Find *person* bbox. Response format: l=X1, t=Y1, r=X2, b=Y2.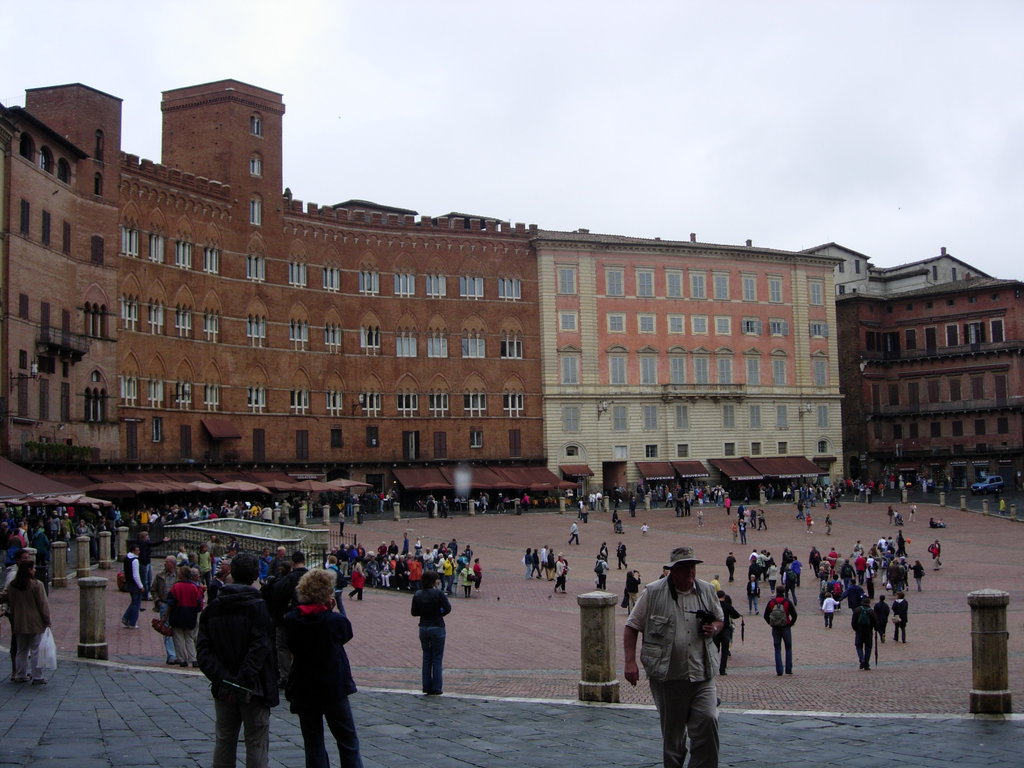
l=870, t=595, r=888, b=641.
